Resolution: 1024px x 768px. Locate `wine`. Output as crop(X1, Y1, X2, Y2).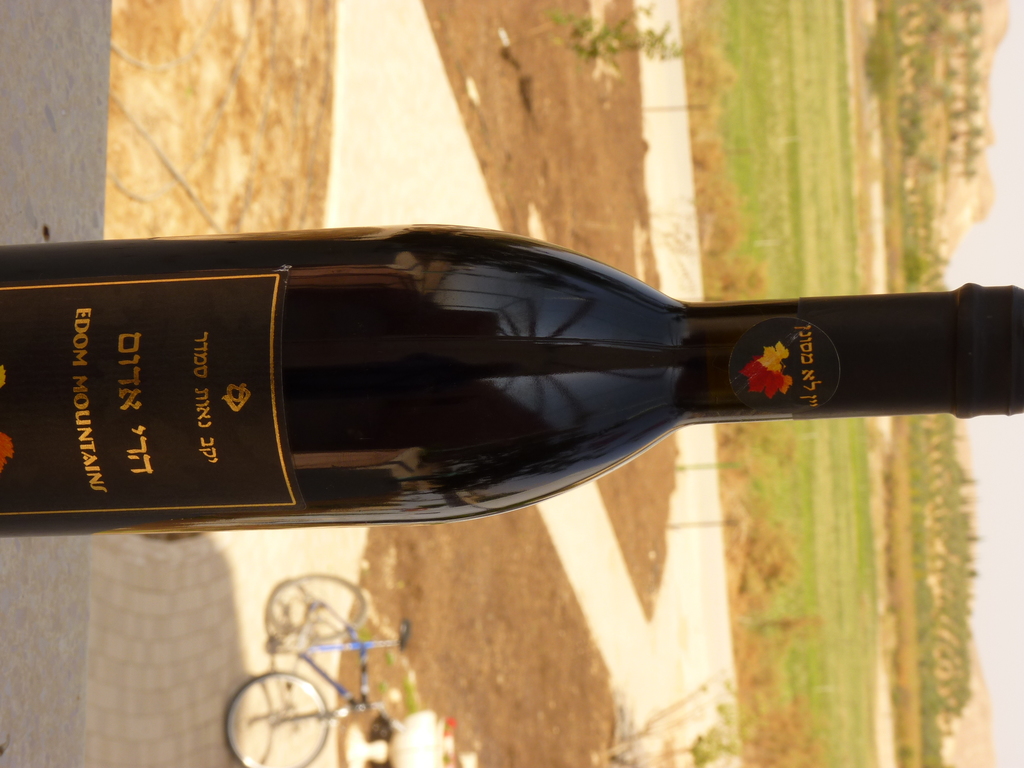
crop(0, 218, 1023, 543).
